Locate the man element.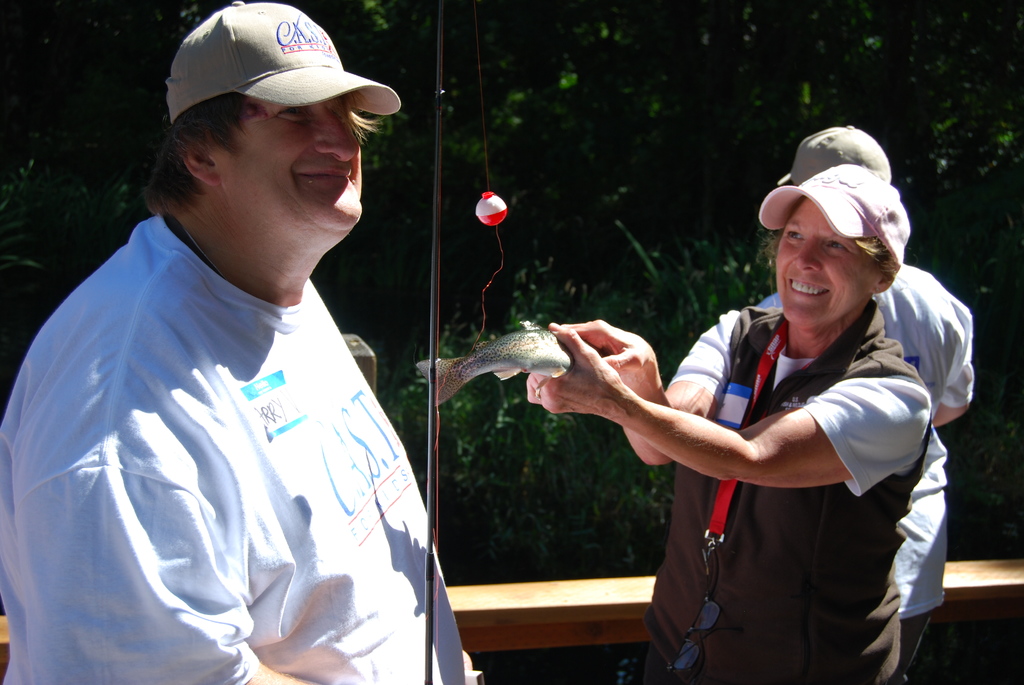
Element bbox: (32,0,433,684).
